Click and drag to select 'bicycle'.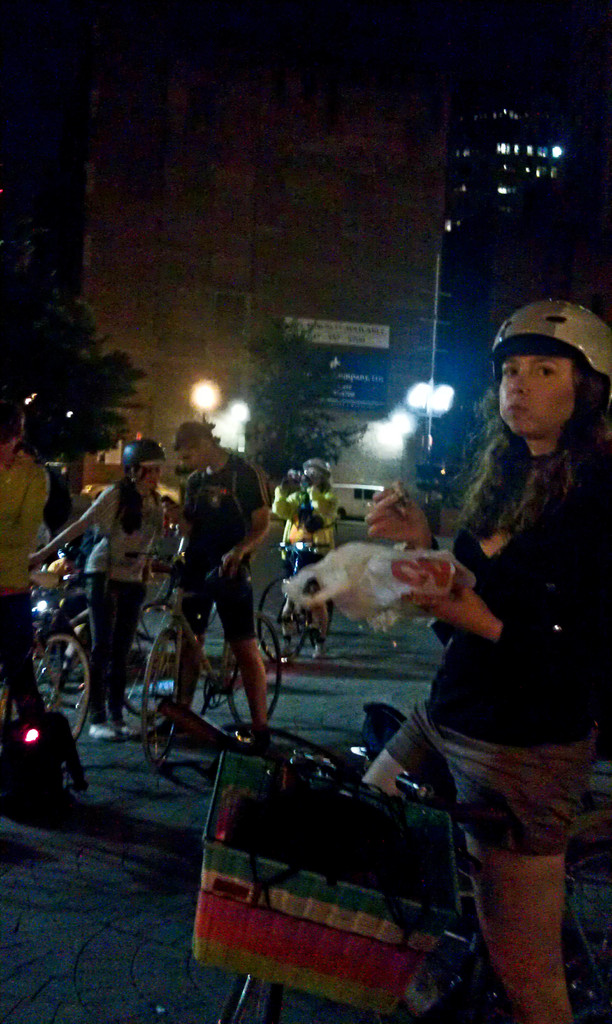
Selection: crop(132, 562, 289, 769).
